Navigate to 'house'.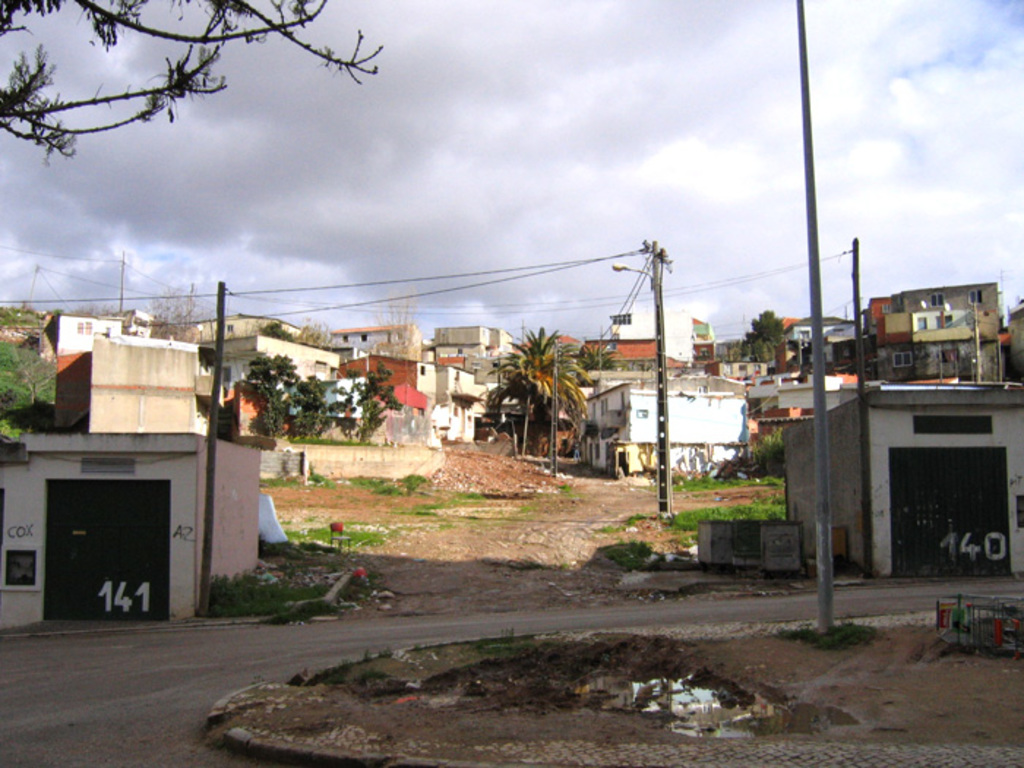
Navigation target: <box>38,312,121,369</box>.
